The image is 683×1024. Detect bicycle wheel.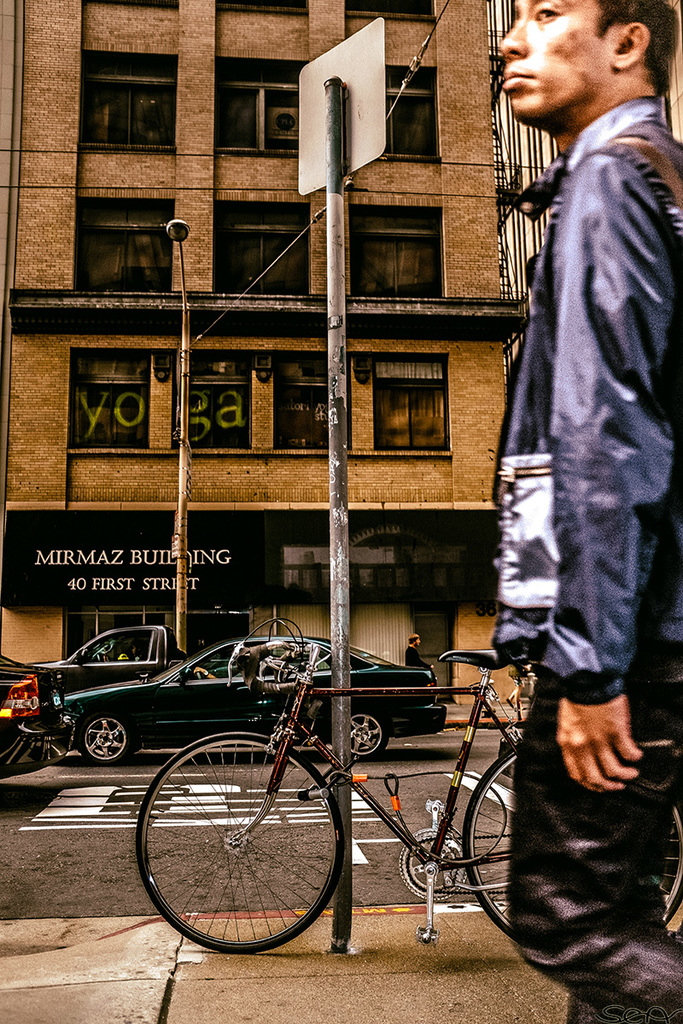
Detection: (x1=135, y1=732, x2=347, y2=957).
